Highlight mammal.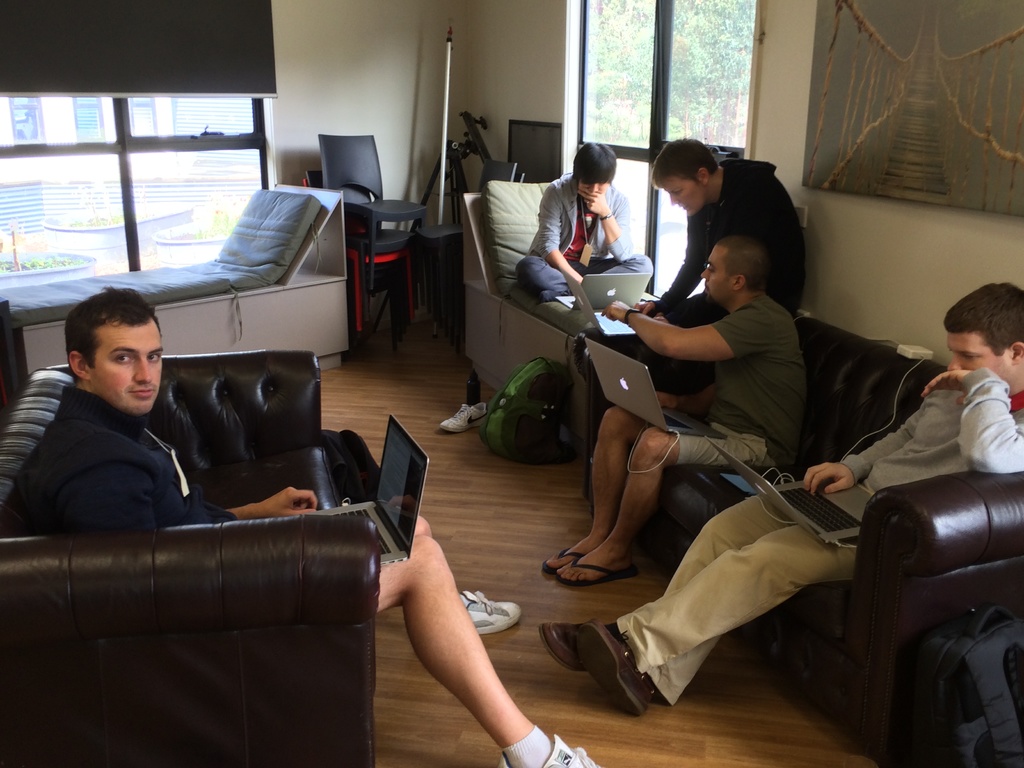
Highlighted region: [x1=632, y1=135, x2=805, y2=352].
